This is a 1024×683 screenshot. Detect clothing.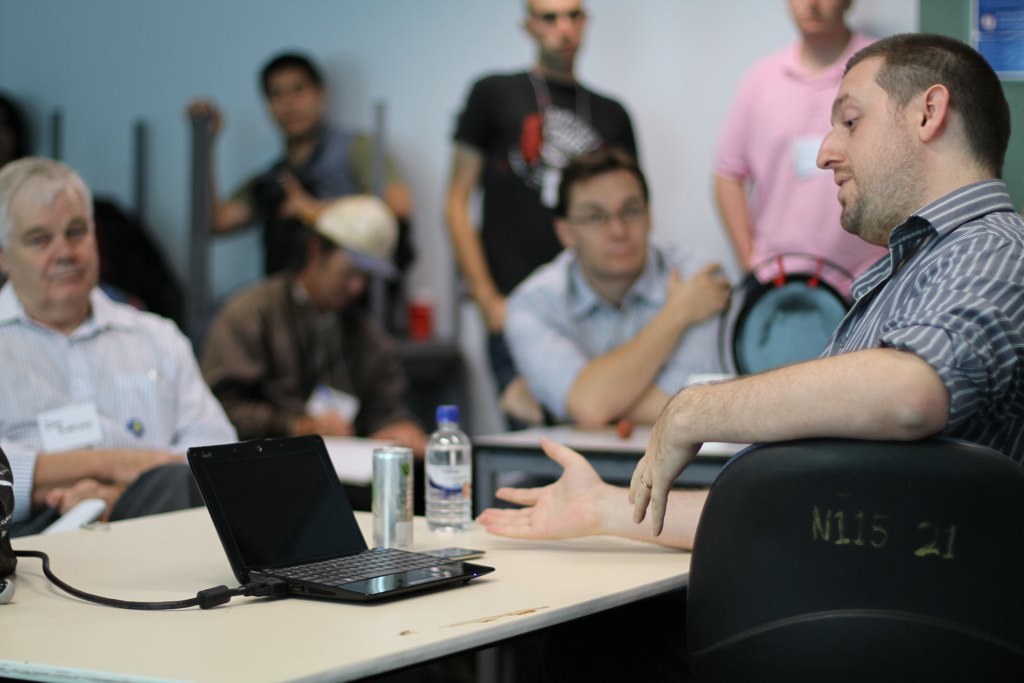
[left=500, top=236, right=729, bottom=425].
